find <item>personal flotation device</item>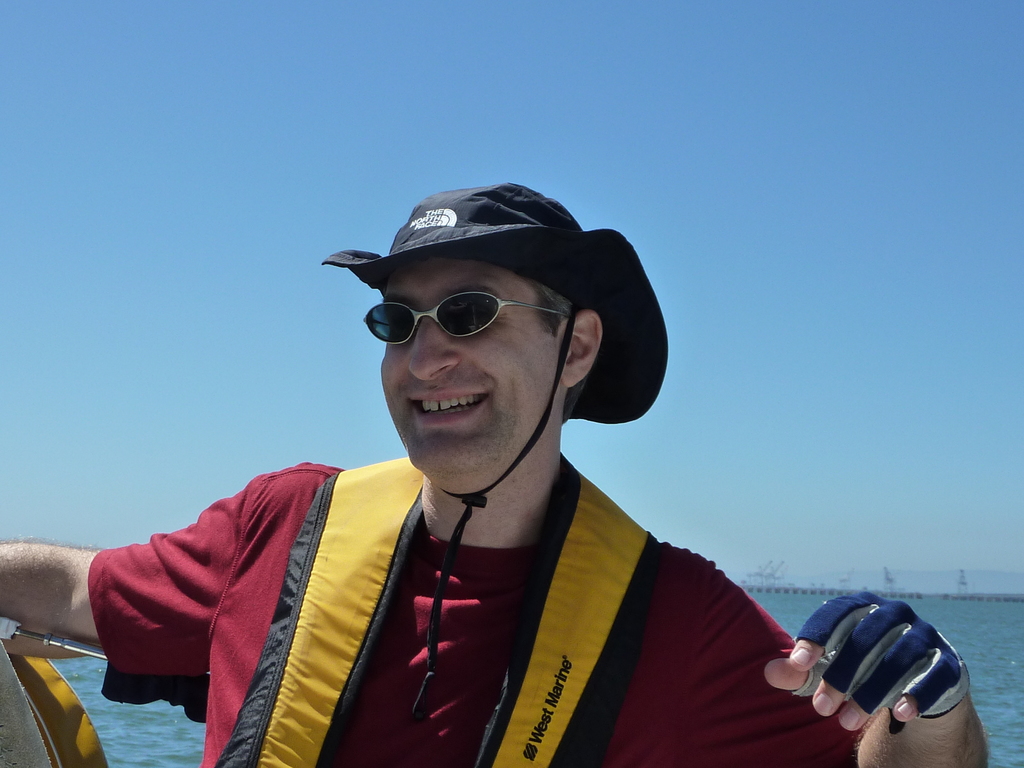
box=[212, 454, 662, 767]
